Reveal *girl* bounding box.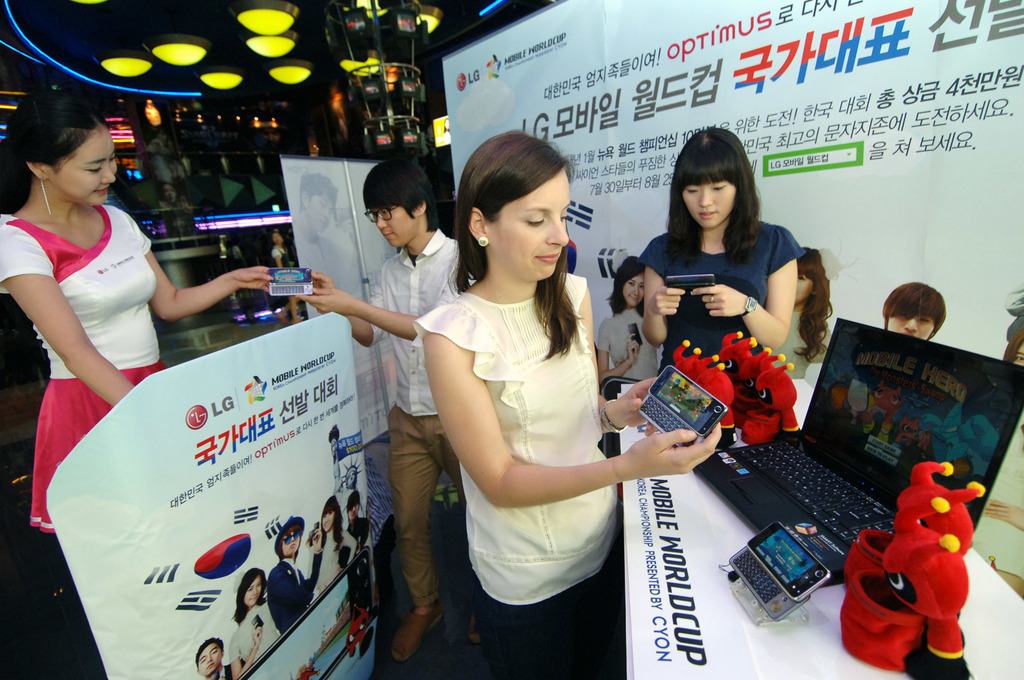
Revealed: (x1=415, y1=128, x2=722, y2=674).
